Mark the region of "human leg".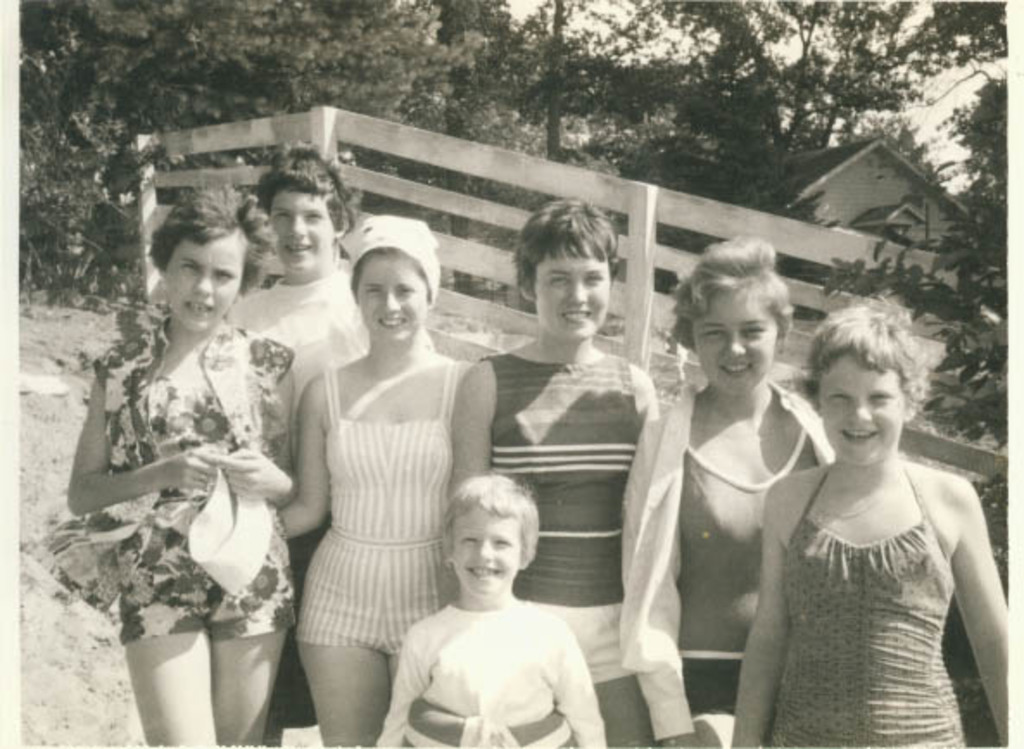
Region: <box>287,628,392,747</box>.
